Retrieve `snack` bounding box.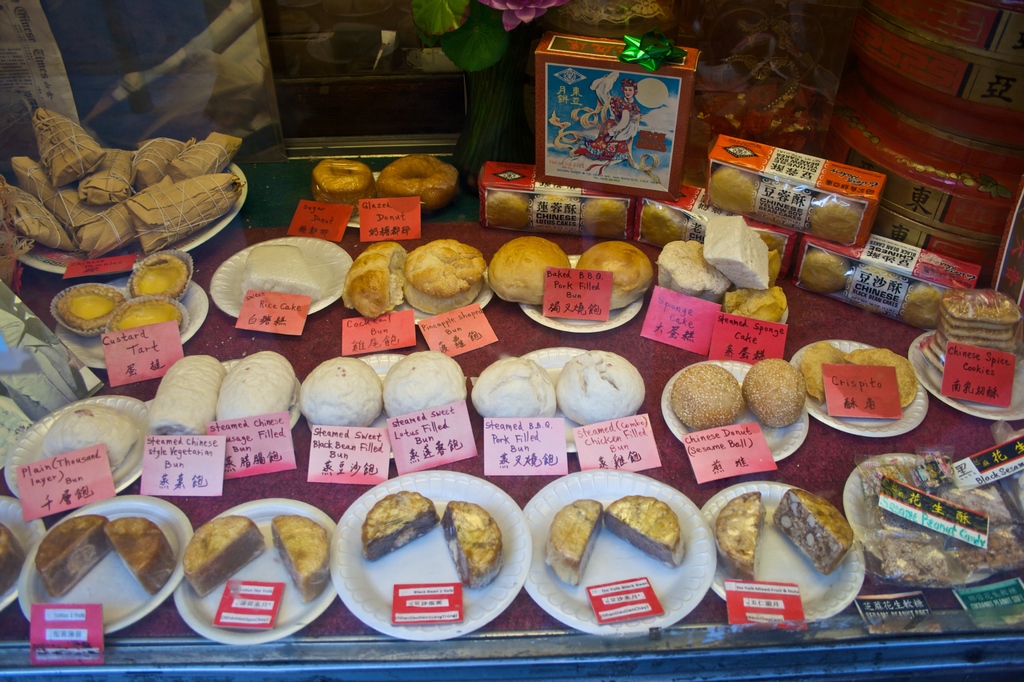
Bounding box: <region>742, 359, 803, 428</region>.
